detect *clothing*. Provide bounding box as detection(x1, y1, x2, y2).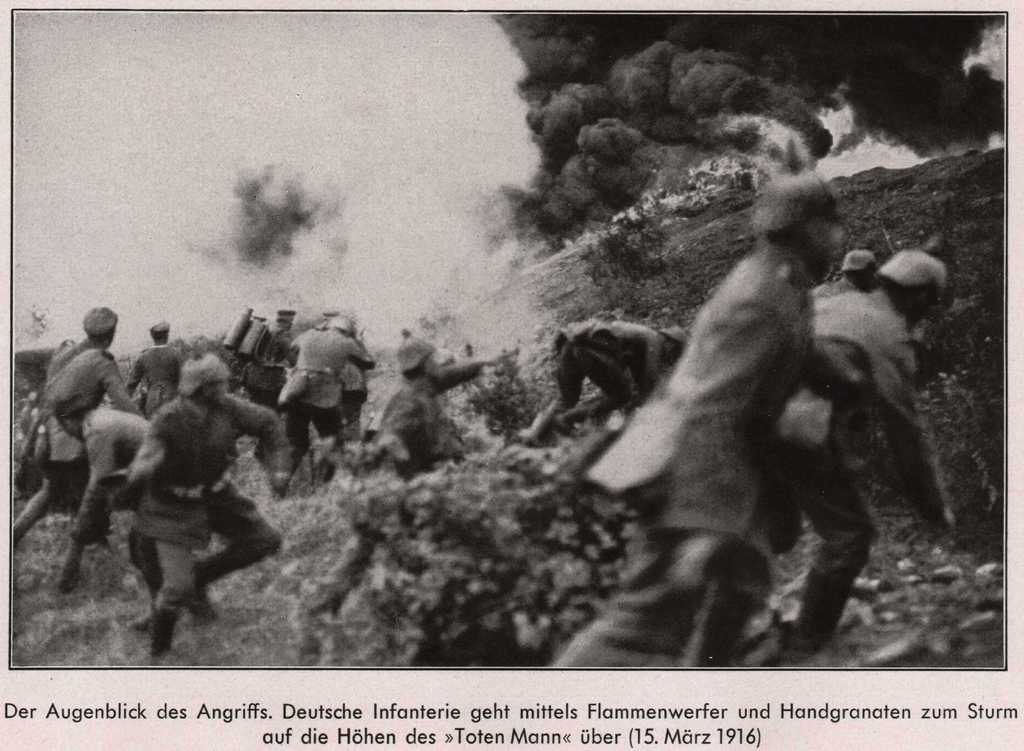
detection(239, 320, 292, 413).
